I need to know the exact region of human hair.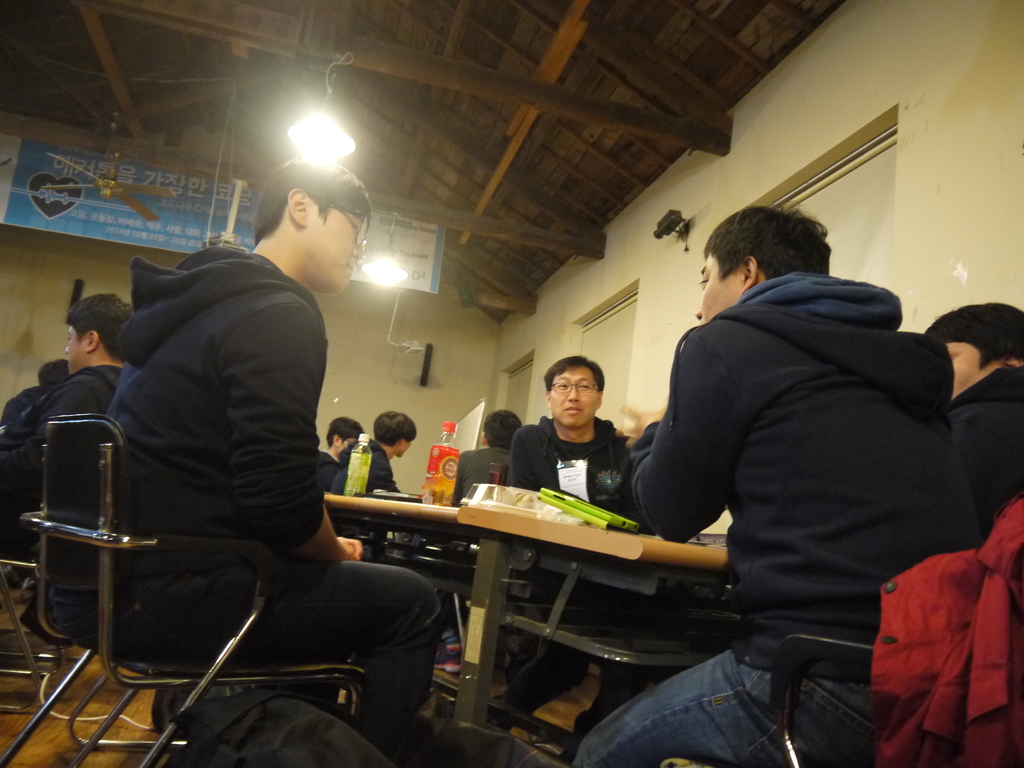
Region: [x1=65, y1=291, x2=132, y2=364].
